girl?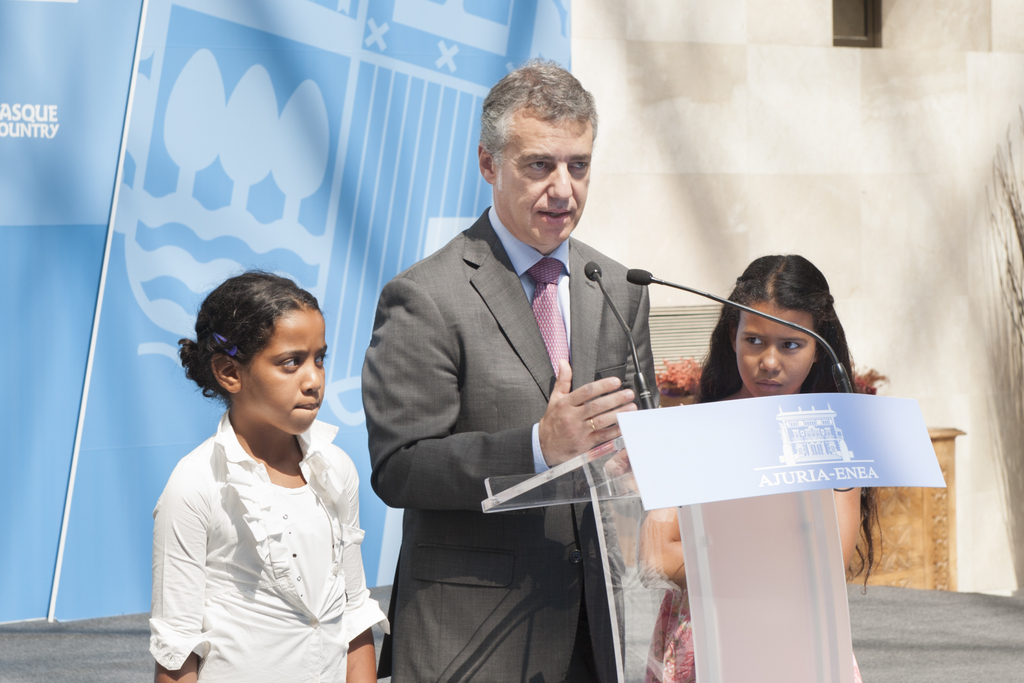
639:263:884:682
